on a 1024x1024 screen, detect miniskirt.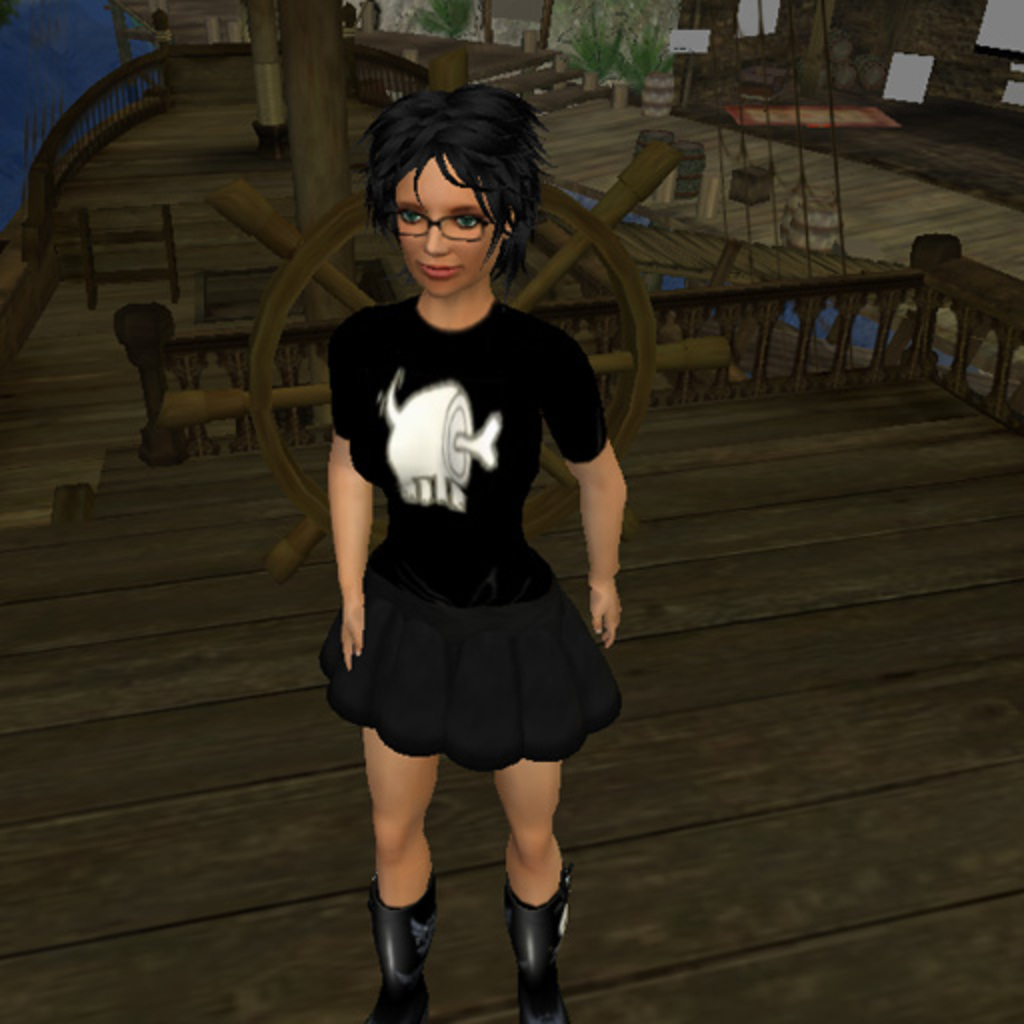
{"x1": 308, "y1": 512, "x2": 618, "y2": 784}.
